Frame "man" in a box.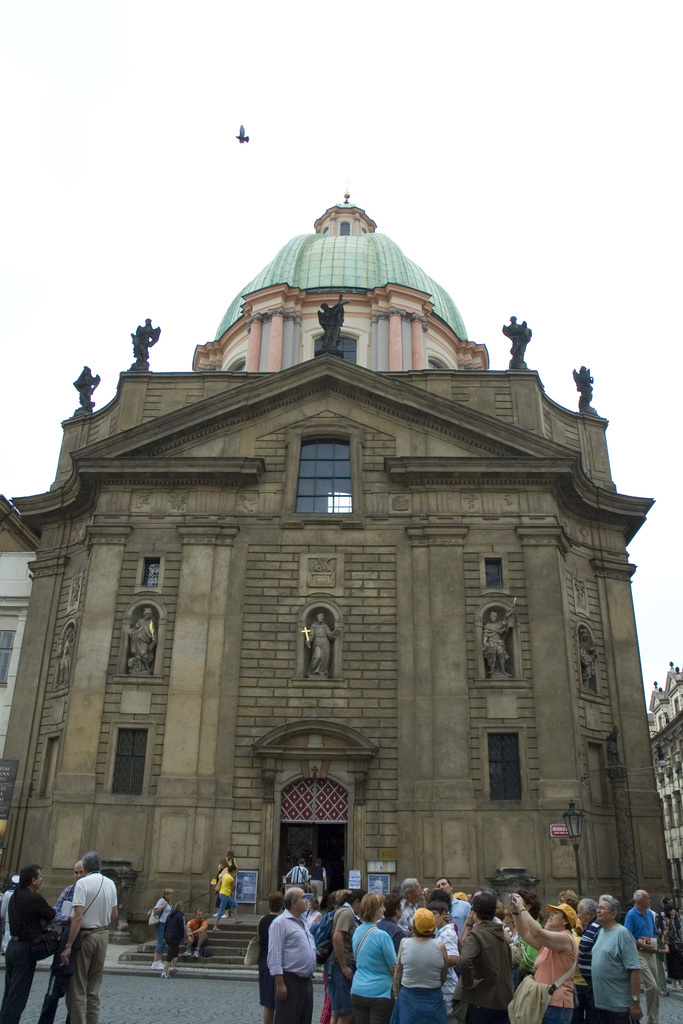
region(63, 850, 119, 1023).
